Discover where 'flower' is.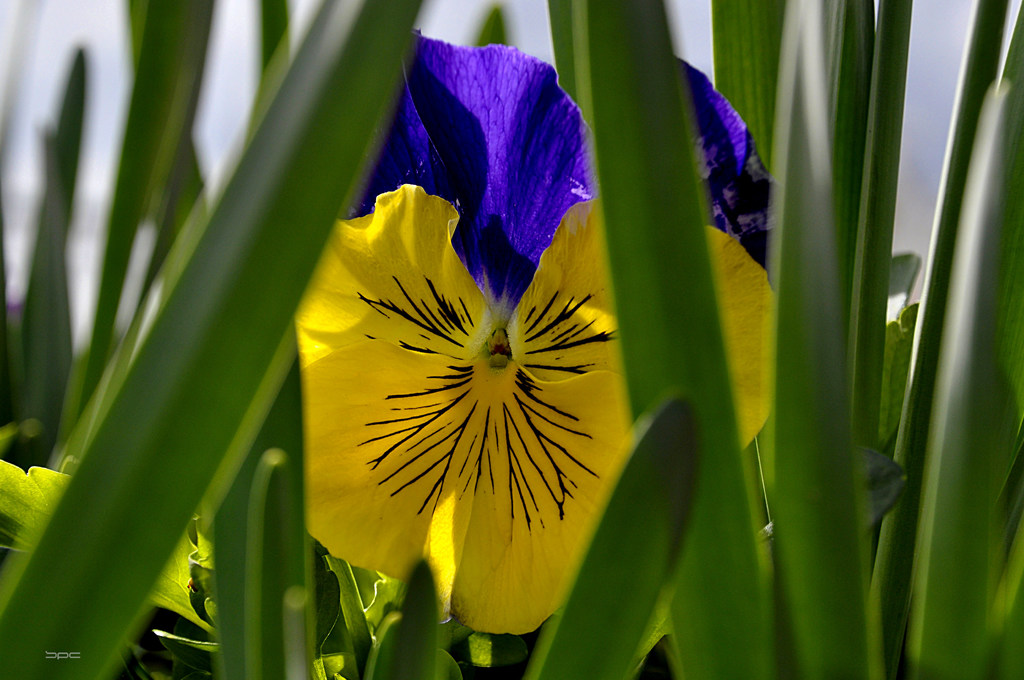
Discovered at (left=290, top=181, right=772, bottom=634).
